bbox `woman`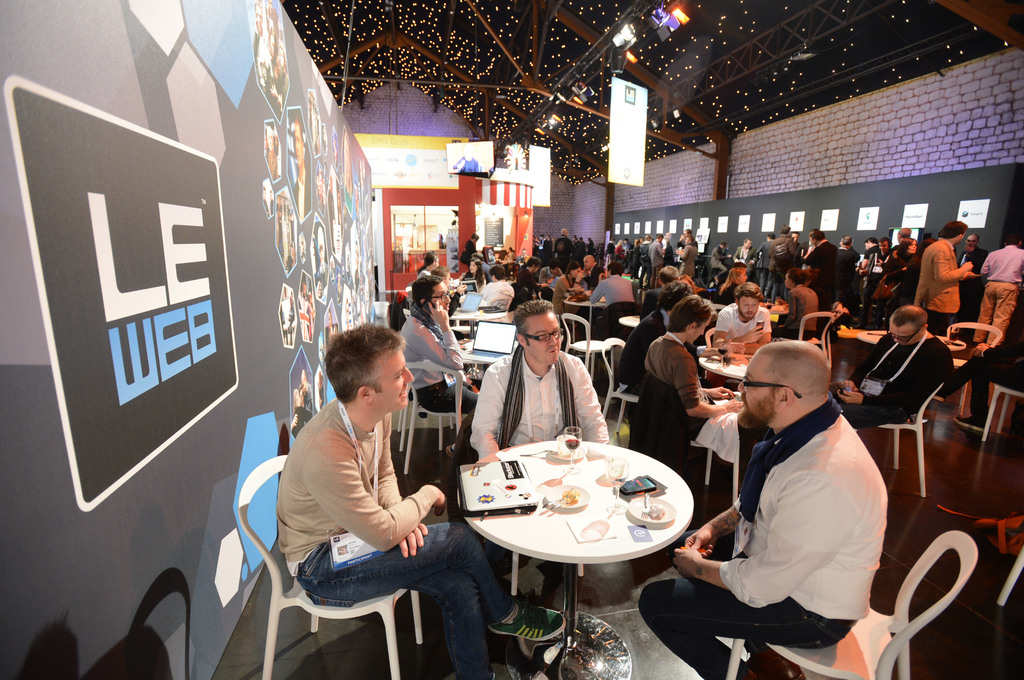
box=[464, 255, 490, 290]
